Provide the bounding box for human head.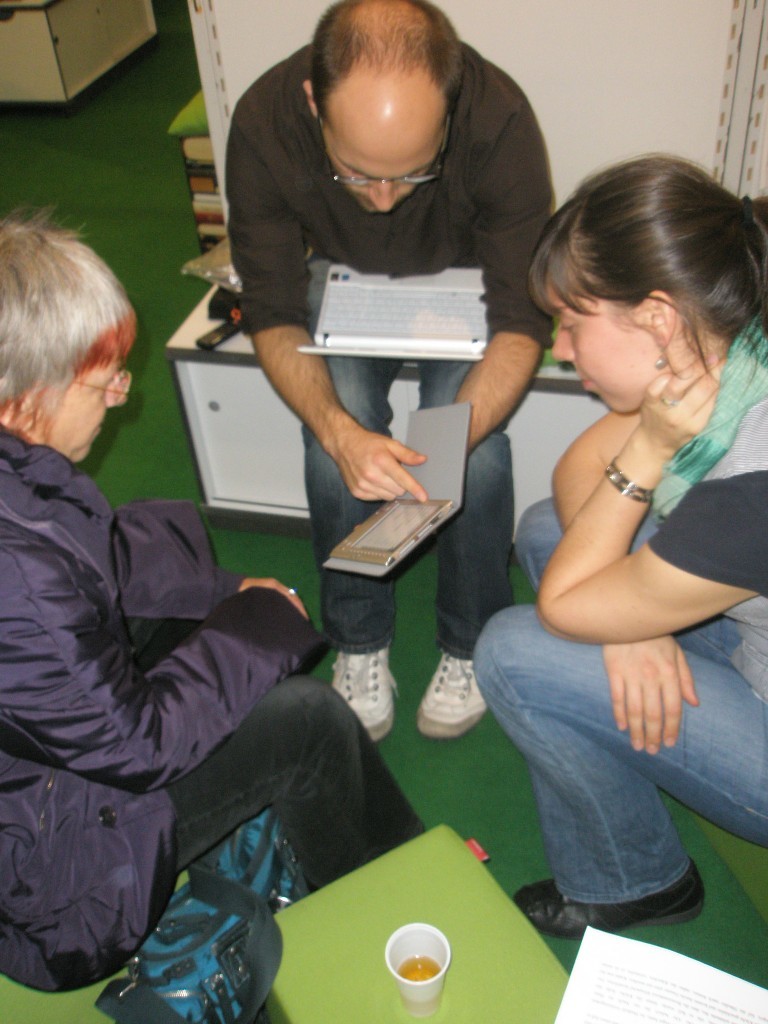
region(303, 0, 458, 213).
